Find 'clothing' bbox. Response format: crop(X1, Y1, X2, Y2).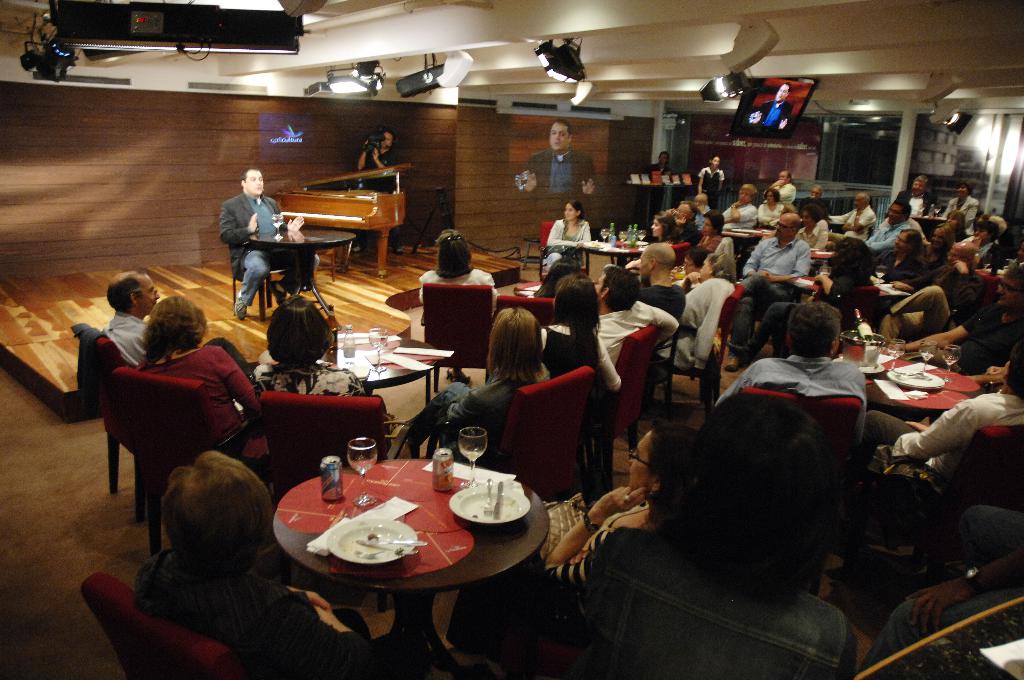
crop(536, 319, 625, 393).
